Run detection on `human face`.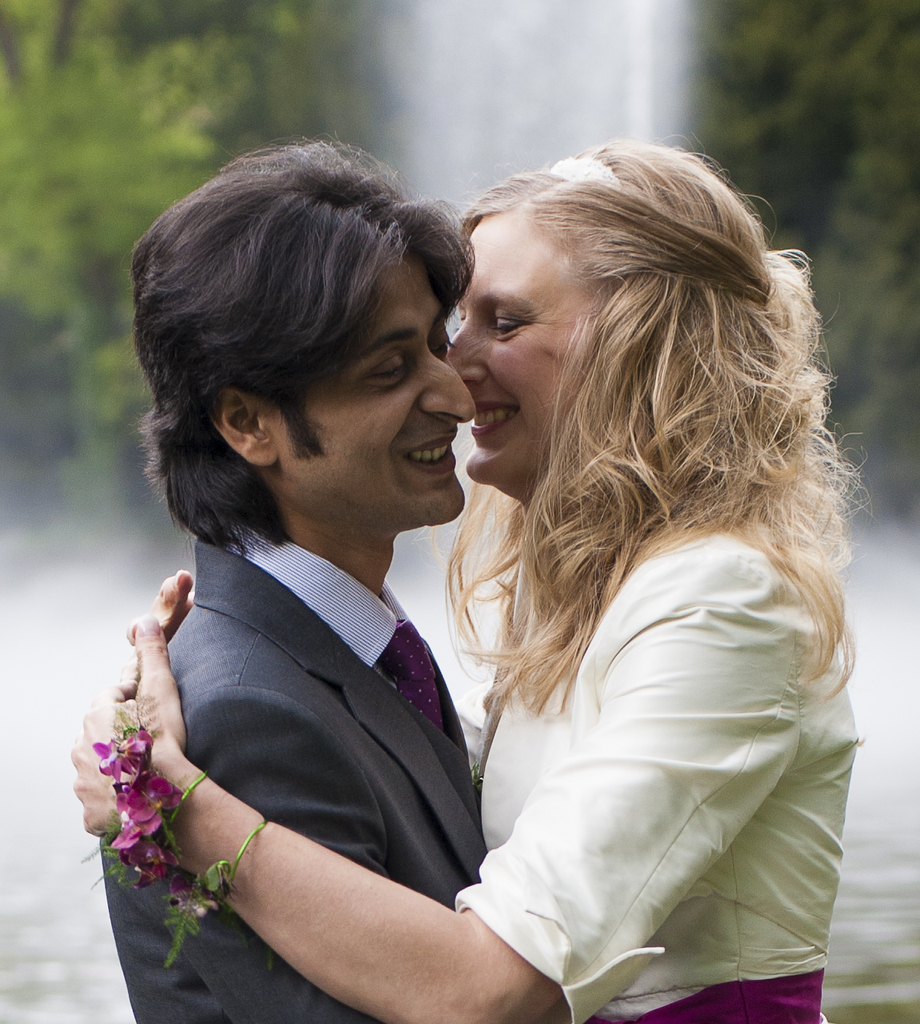
Result: select_region(457, 213, 572, 481).
